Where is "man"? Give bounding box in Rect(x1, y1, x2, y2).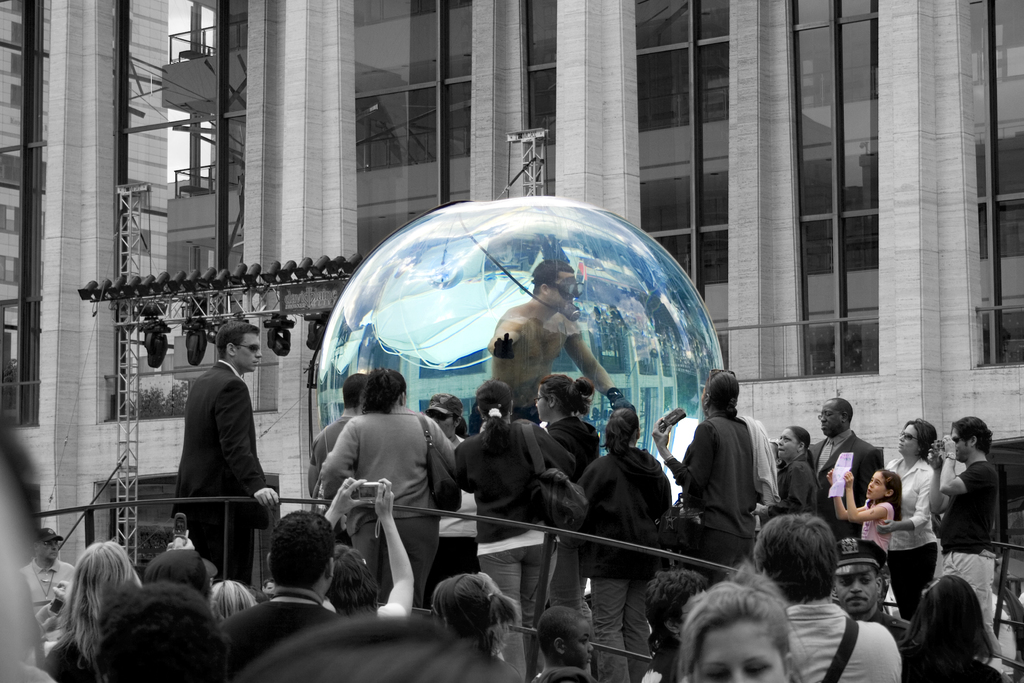
Rect(215, 511, 348, 682).
